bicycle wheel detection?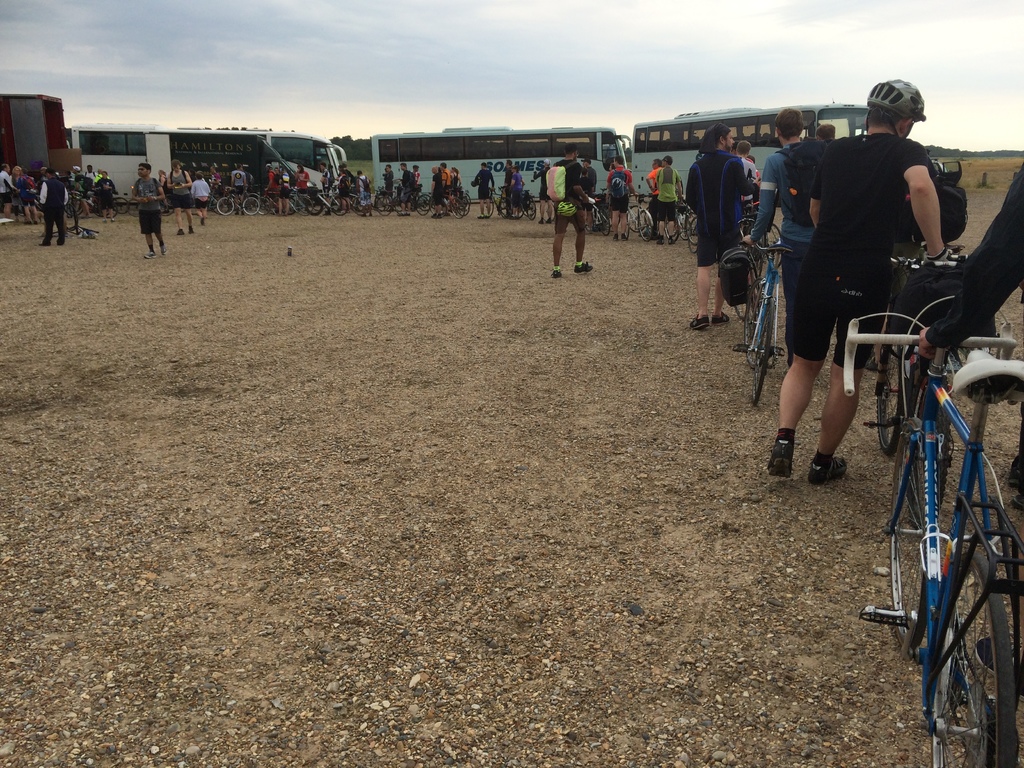
769,224,780,248
